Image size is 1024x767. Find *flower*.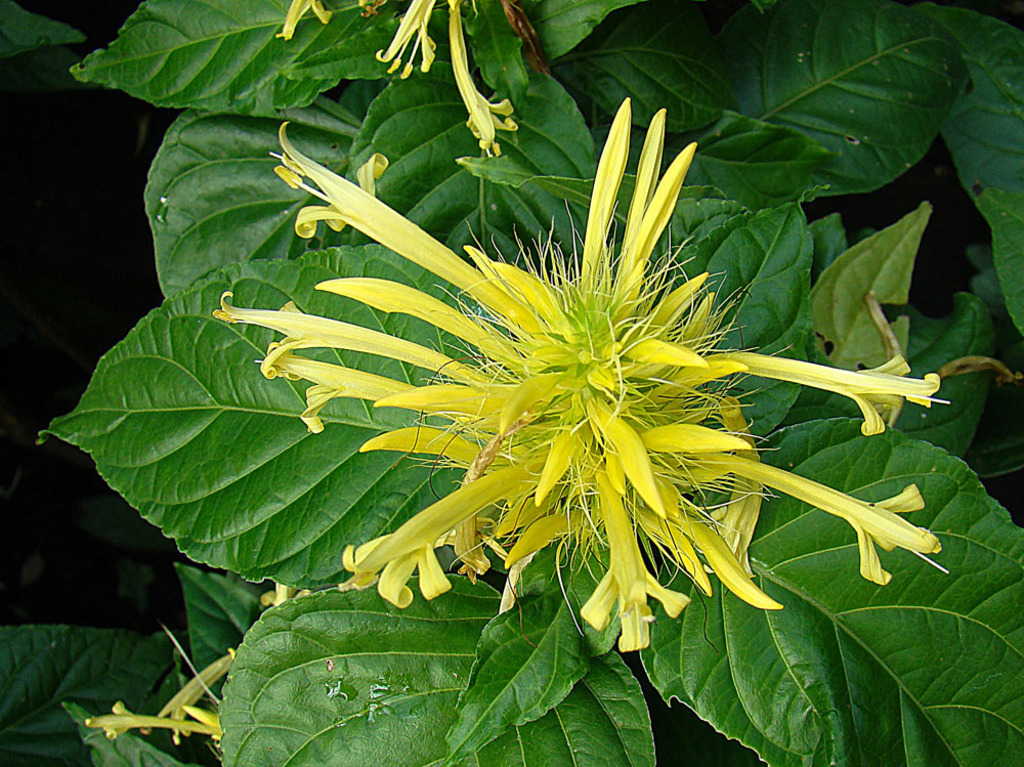
l=444, t=0, r=522, b=162.
